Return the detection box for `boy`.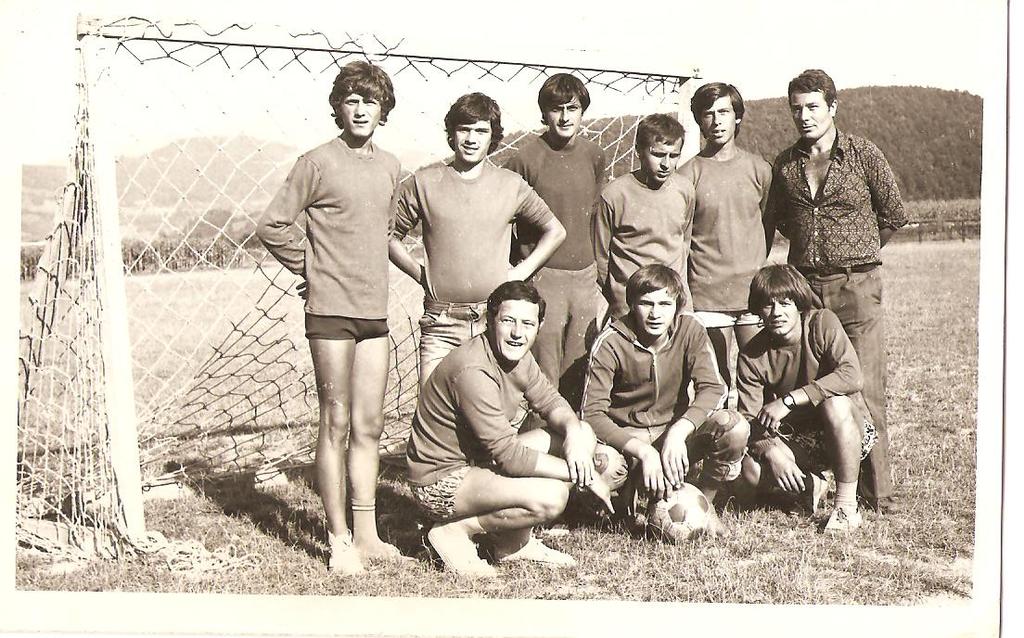
rect(503, 72, 605, 433).
